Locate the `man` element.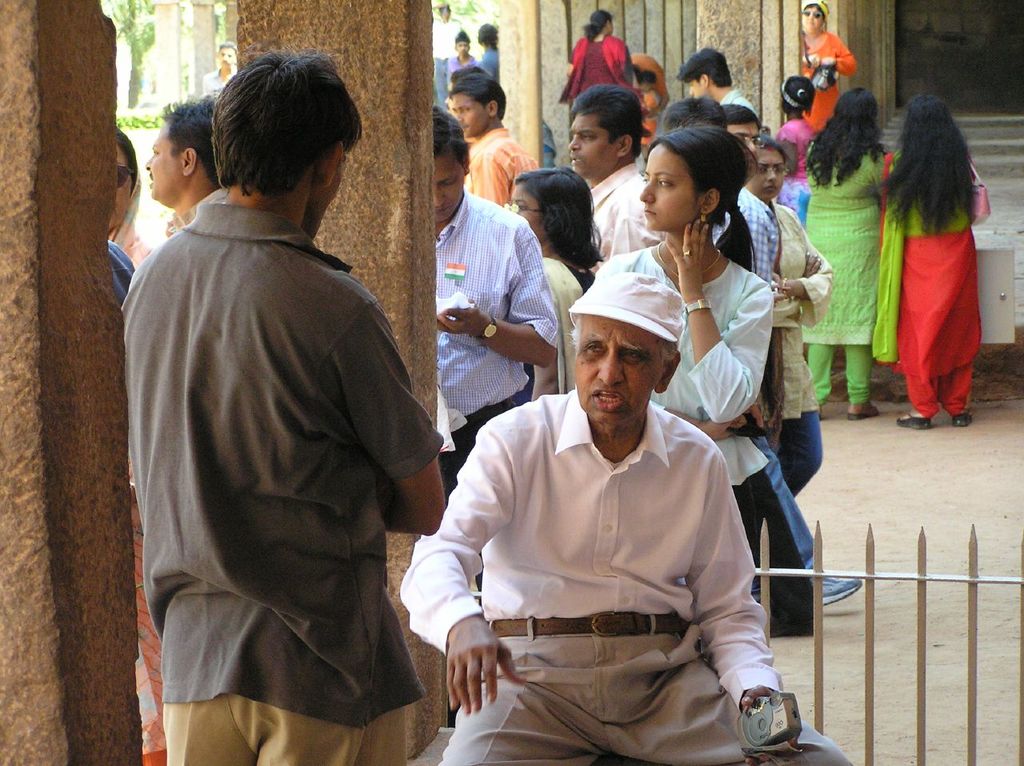
Element bbox: {"left": 144, "top": 95, "right": 218, "bottom": 235}.
